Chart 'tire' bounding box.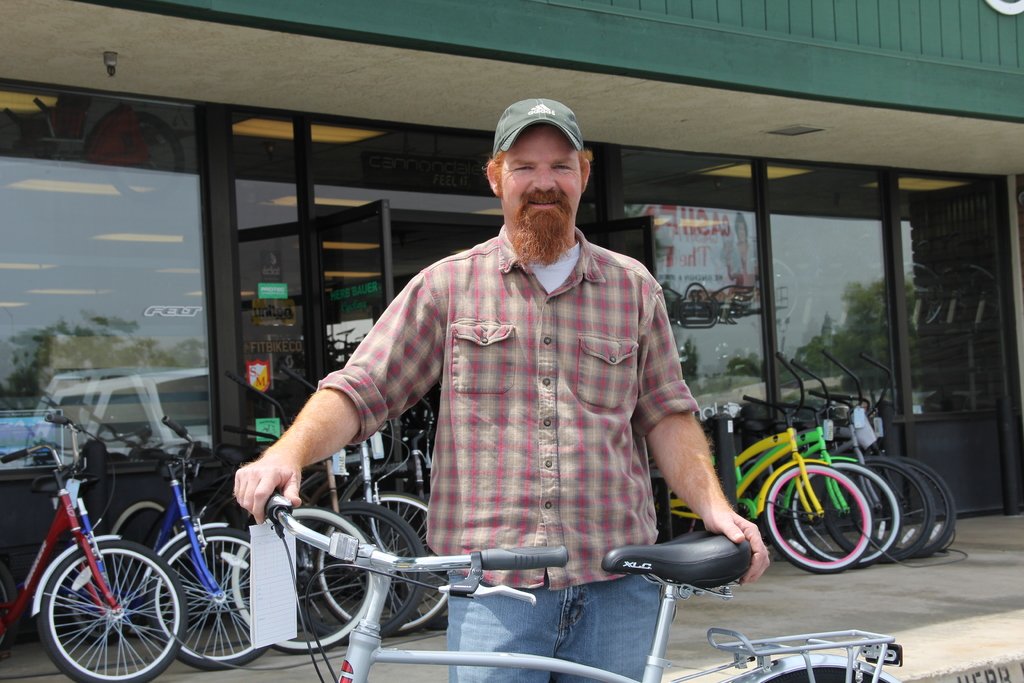
Charted: BBox(150, 525, 278, 670).
